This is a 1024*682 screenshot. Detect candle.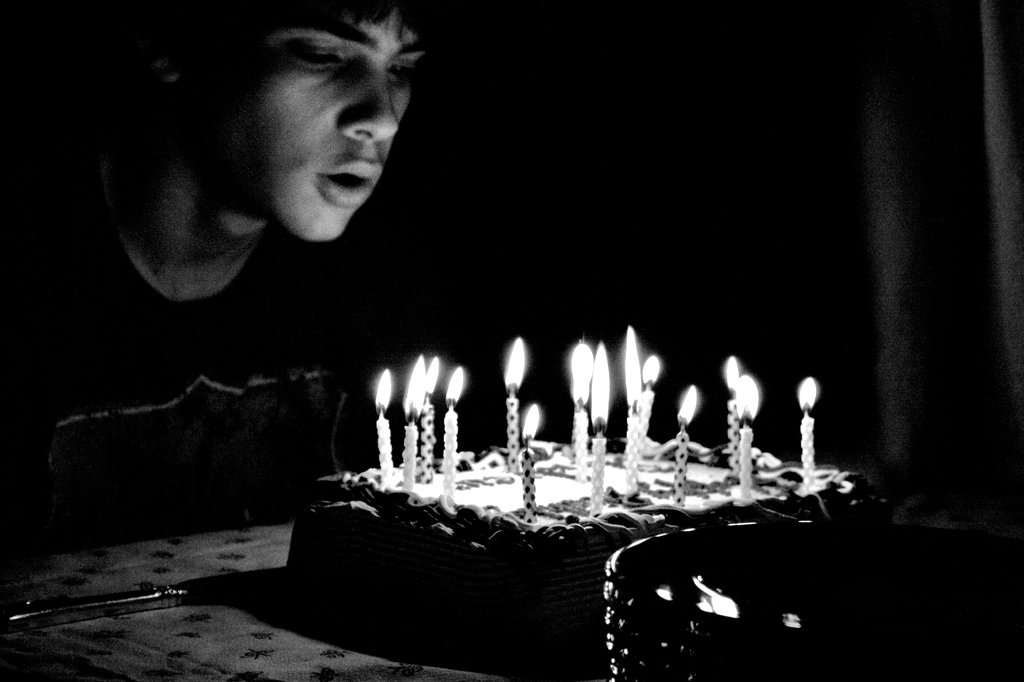
left=369, top=364, right=397, bottom=480.
